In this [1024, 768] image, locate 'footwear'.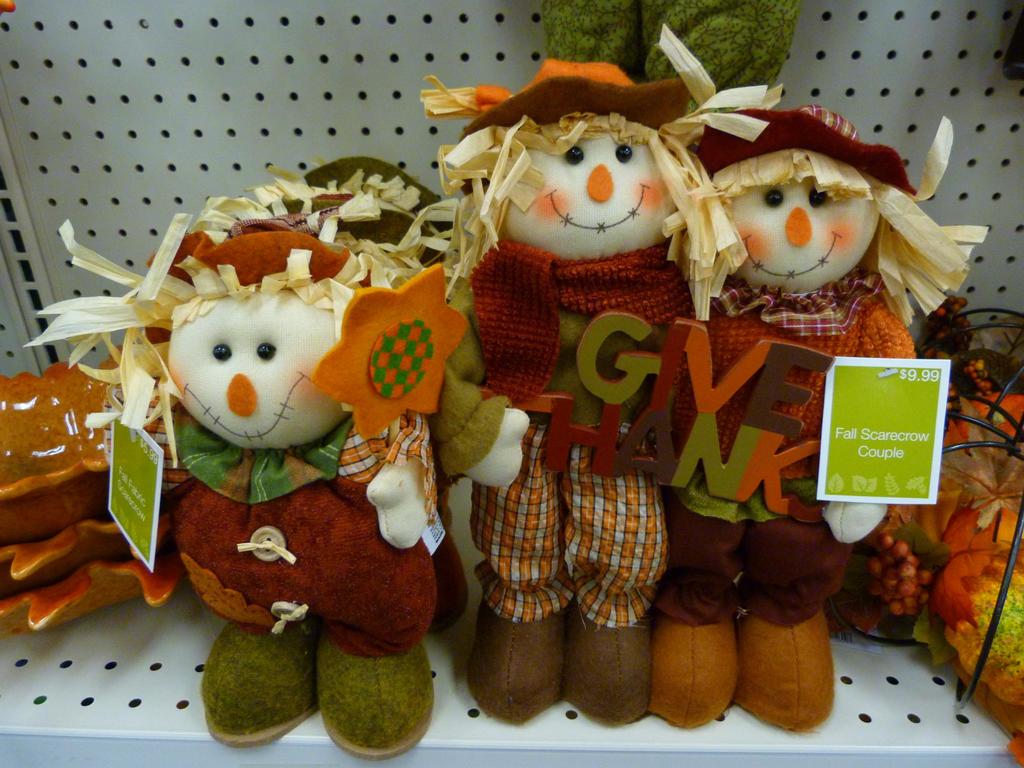
Bounding box: bbox=(460, 578, 577, 742).
